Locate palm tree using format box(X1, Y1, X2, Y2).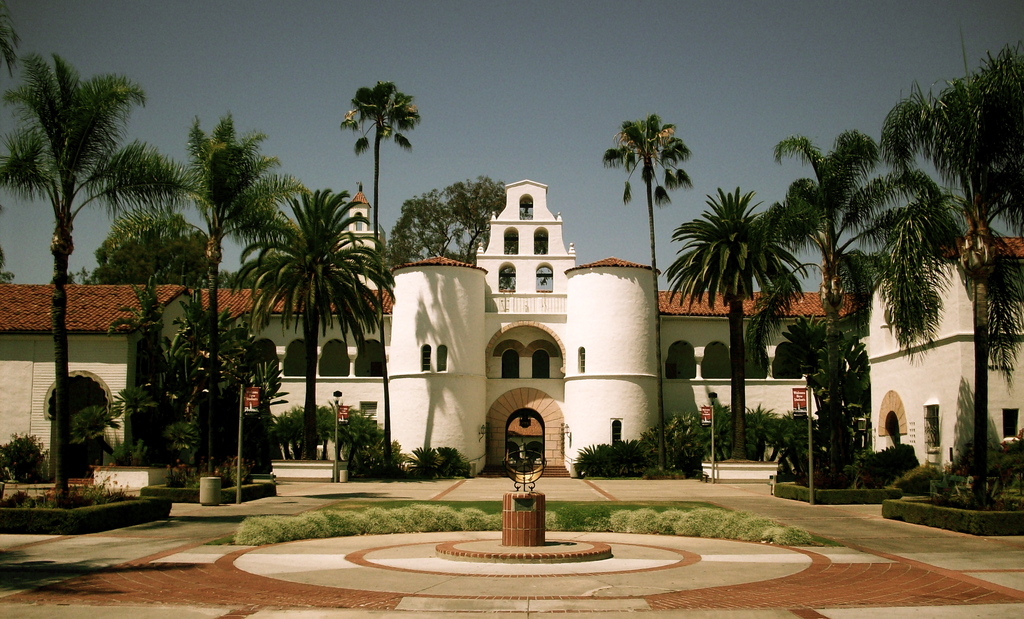
box(751, 145, 881, 442).
